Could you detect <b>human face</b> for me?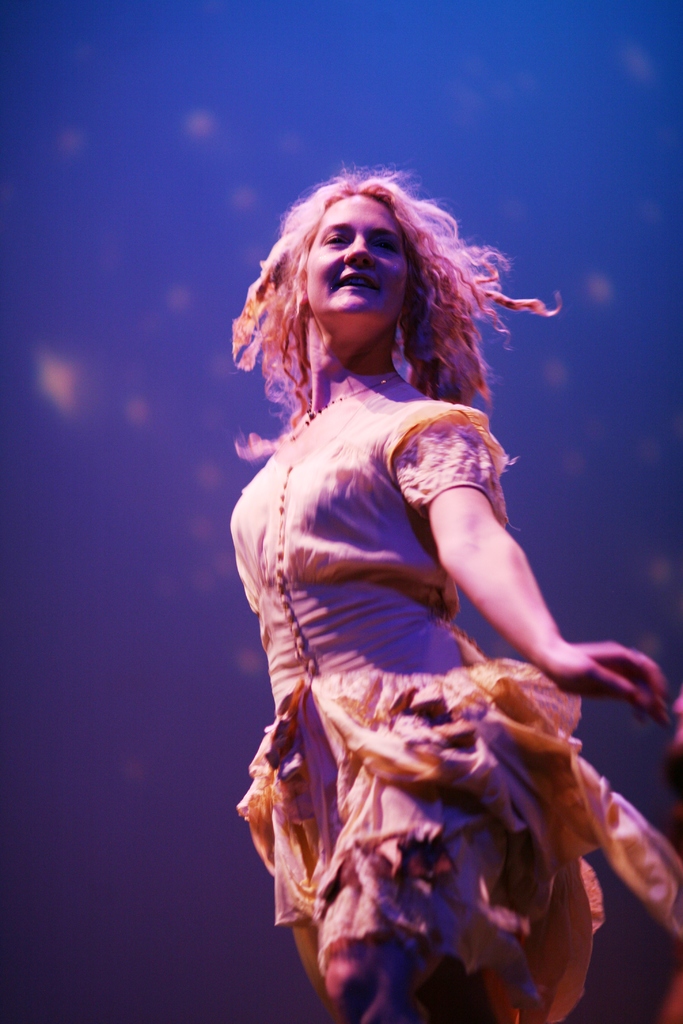
Detection result: rect(309, 192, 422, 309).
